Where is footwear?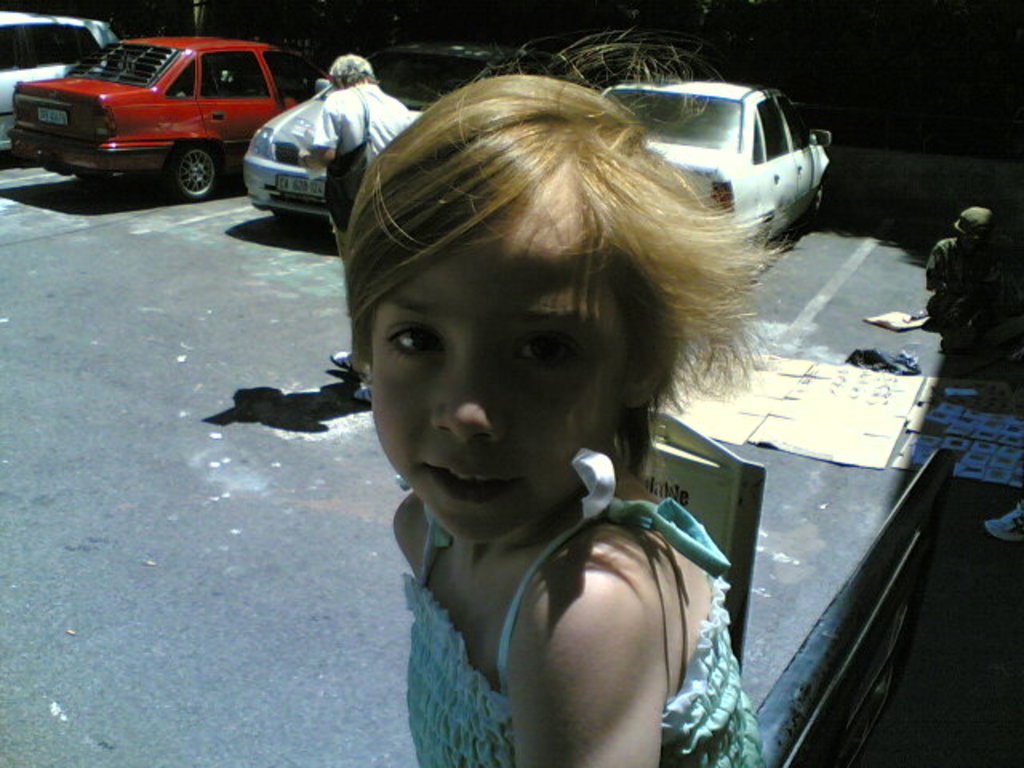
detection(328, 347, 357, 374).
